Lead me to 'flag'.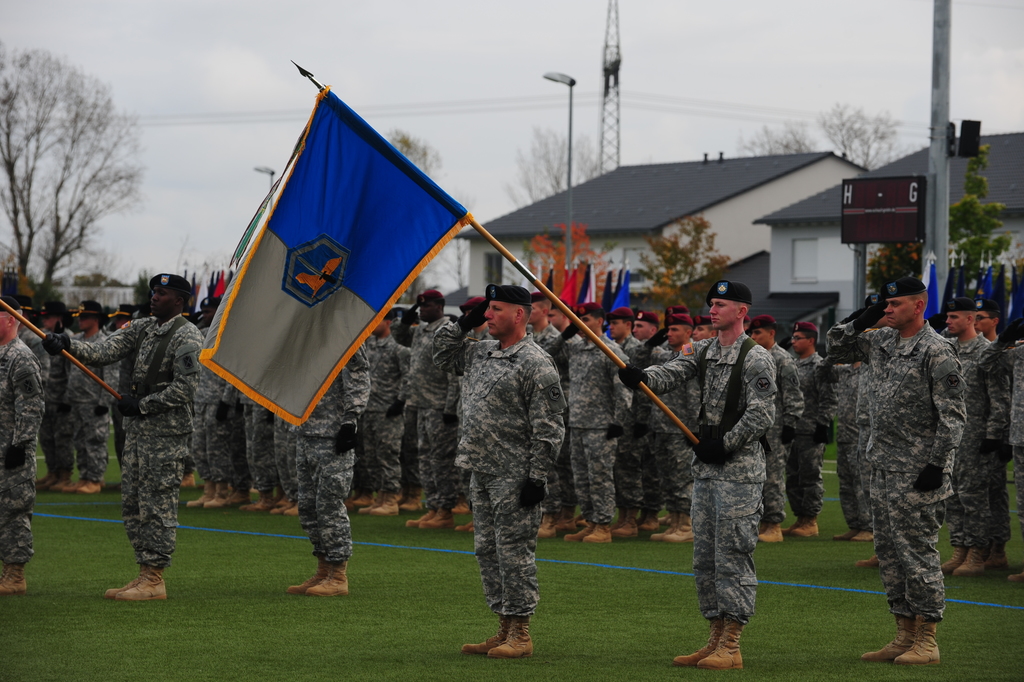
Lead to x1=576 y1=262 x2=594 y2=301.
